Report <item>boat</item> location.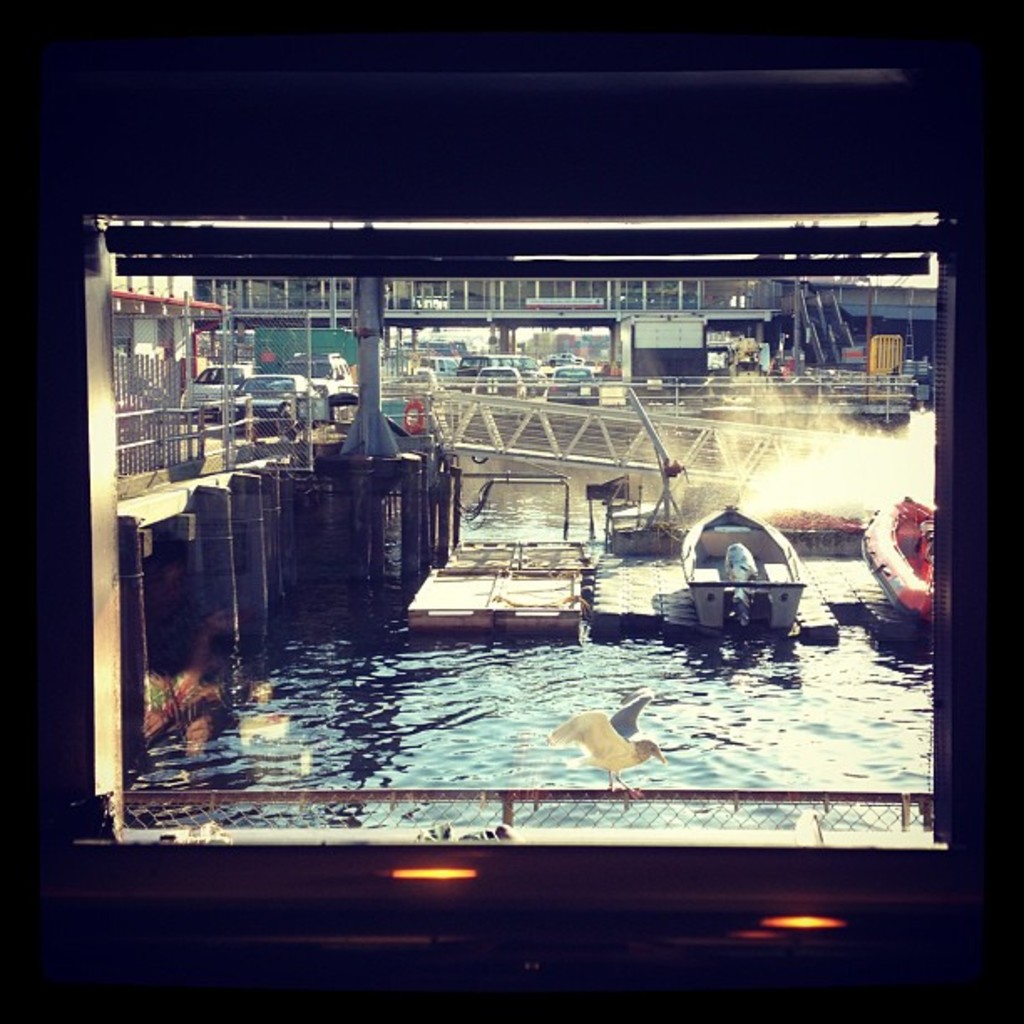
Report: box(678, 505, 812, 637).
